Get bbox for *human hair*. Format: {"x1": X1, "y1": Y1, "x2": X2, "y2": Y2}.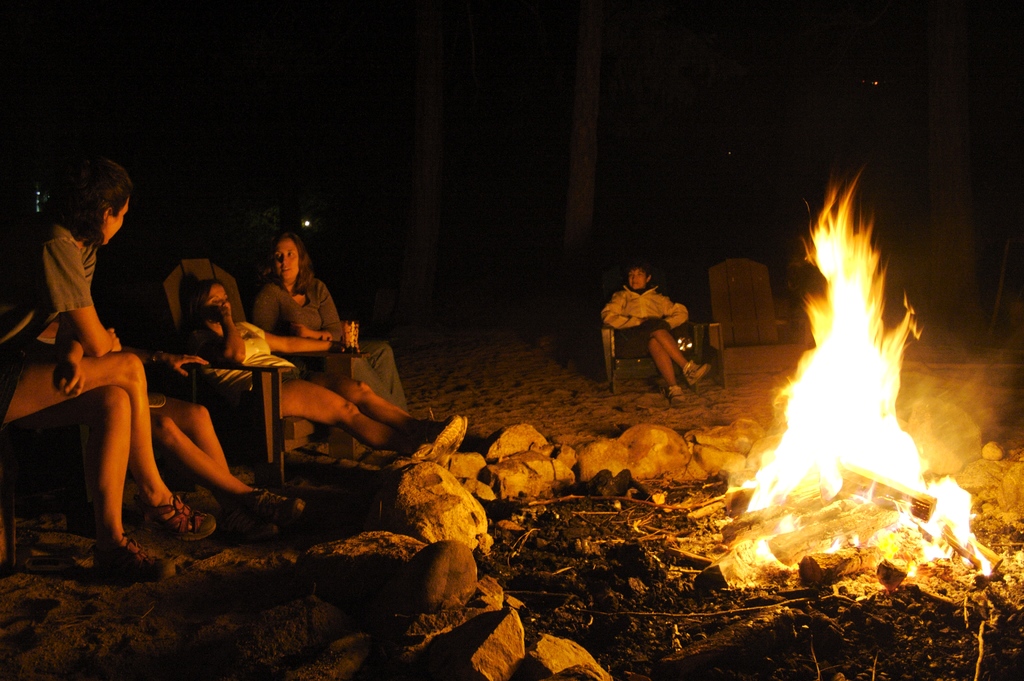
{"x1": 180, "y1": 277, "x2": 225, "y2": 335}.
